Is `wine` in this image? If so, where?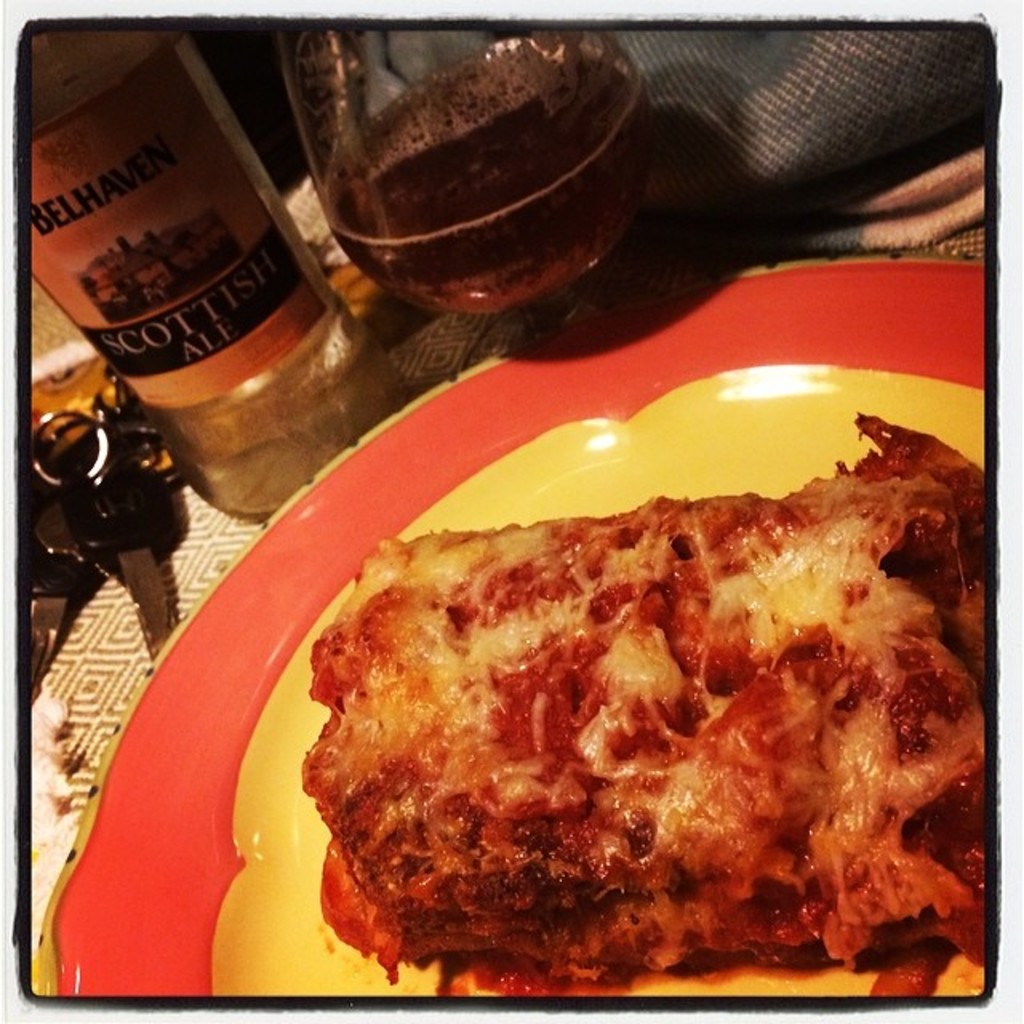
Yes, at 318,61,648,318.
